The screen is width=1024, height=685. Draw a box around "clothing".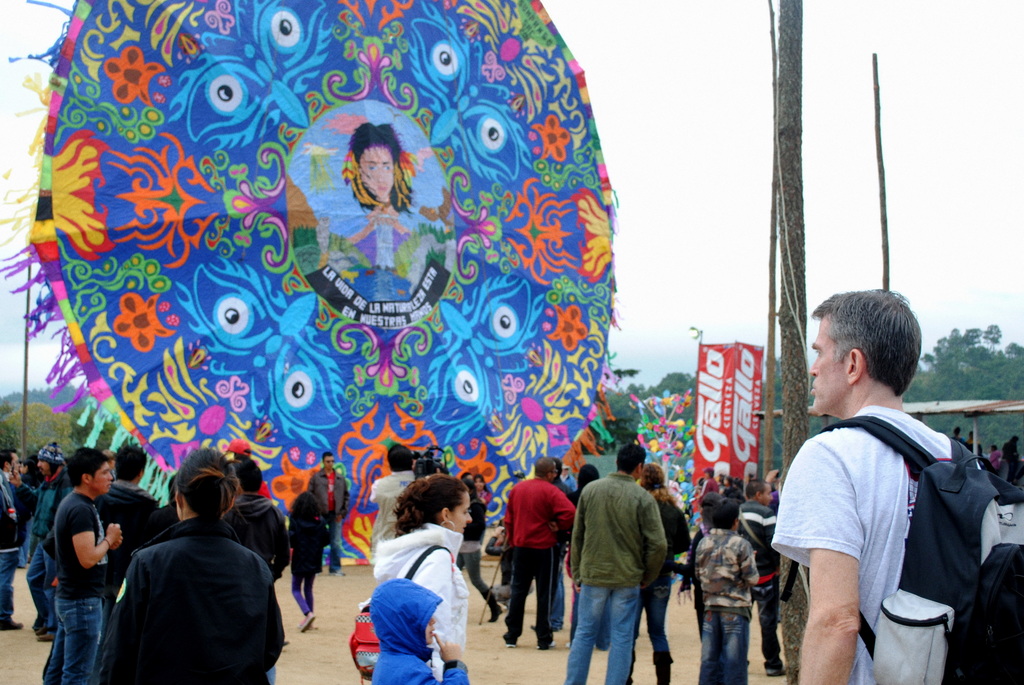
(380,534,483,661).
